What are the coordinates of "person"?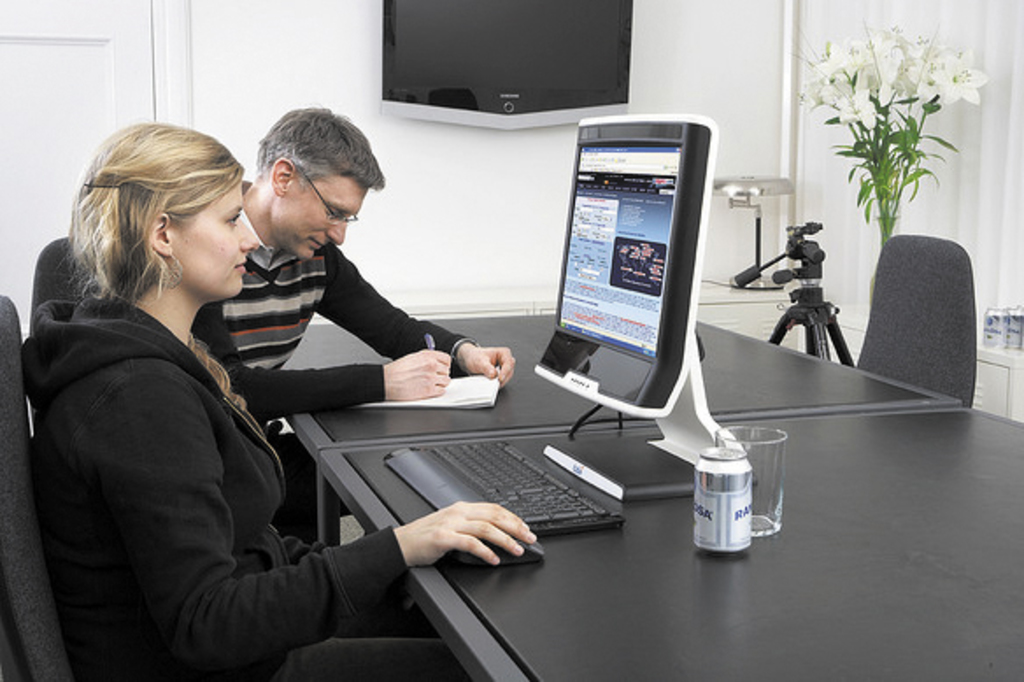
[191, 109, 521, 533].
